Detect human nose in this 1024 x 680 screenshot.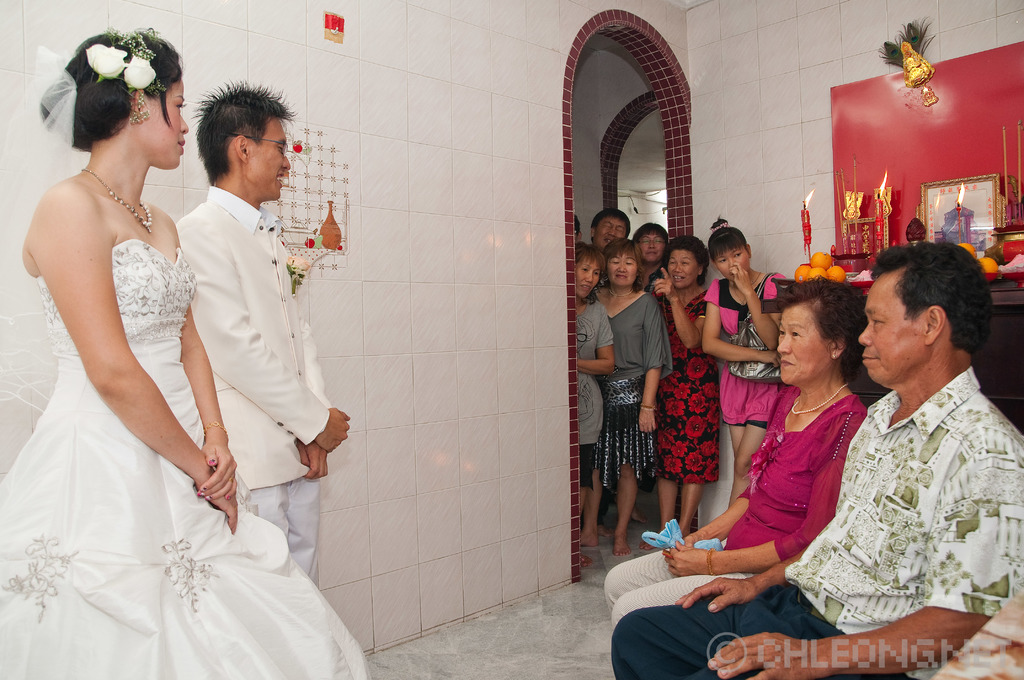
Detection: <box>181,113,189,132</box>.
